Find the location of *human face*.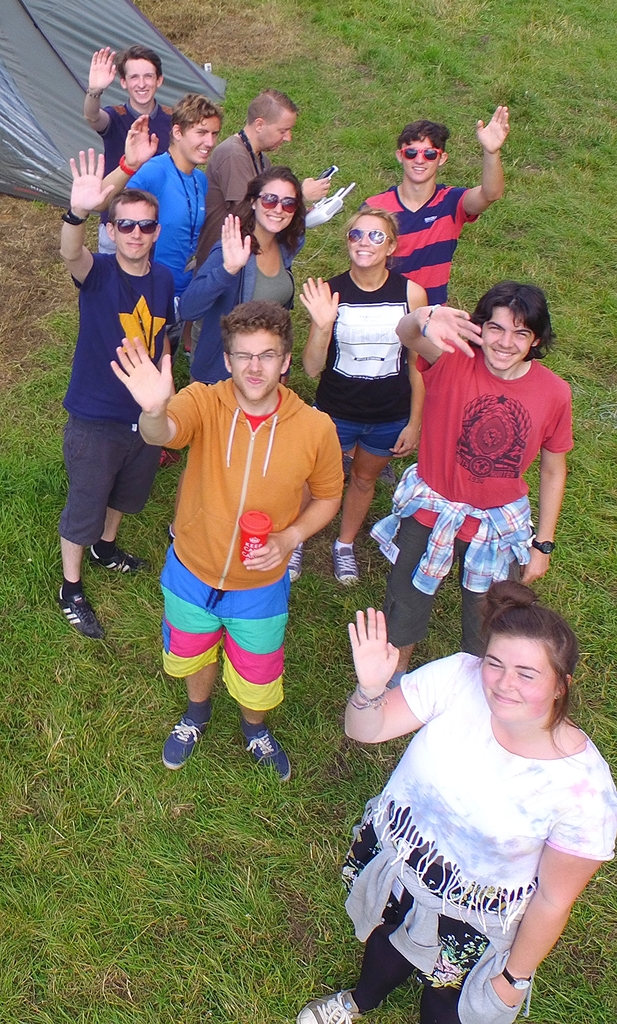
Location: x1=404 y1=138 x2=439 y2=183.
